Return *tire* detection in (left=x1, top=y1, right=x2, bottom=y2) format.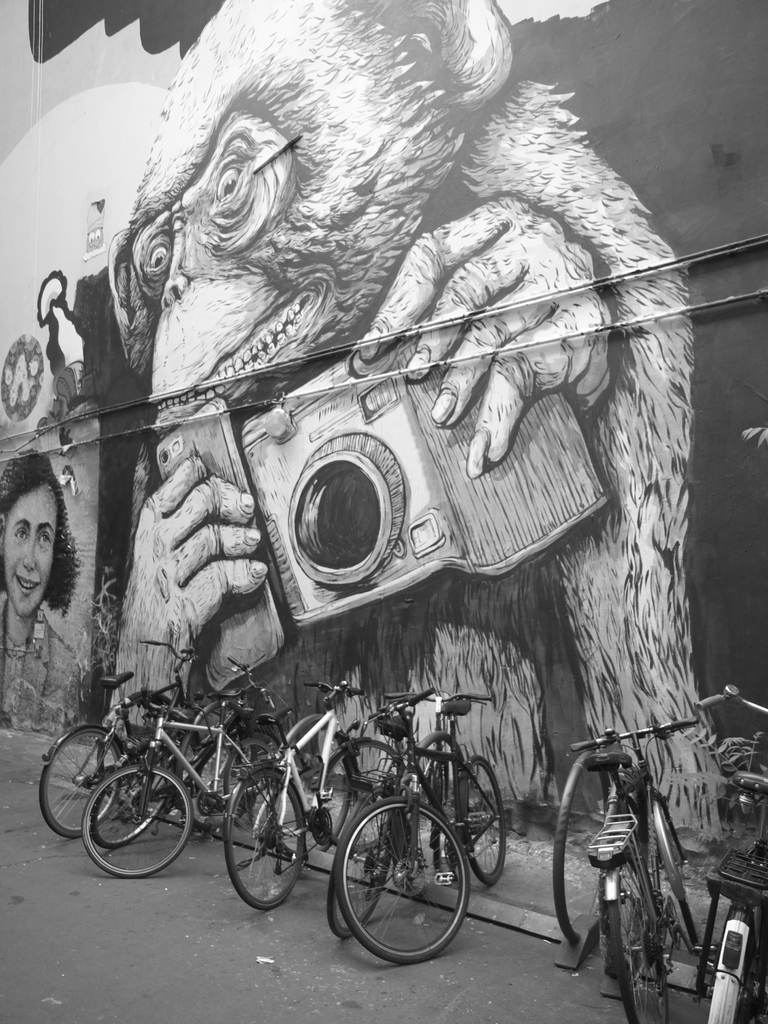
(left=554, top=746, right=617, bottom=953).
